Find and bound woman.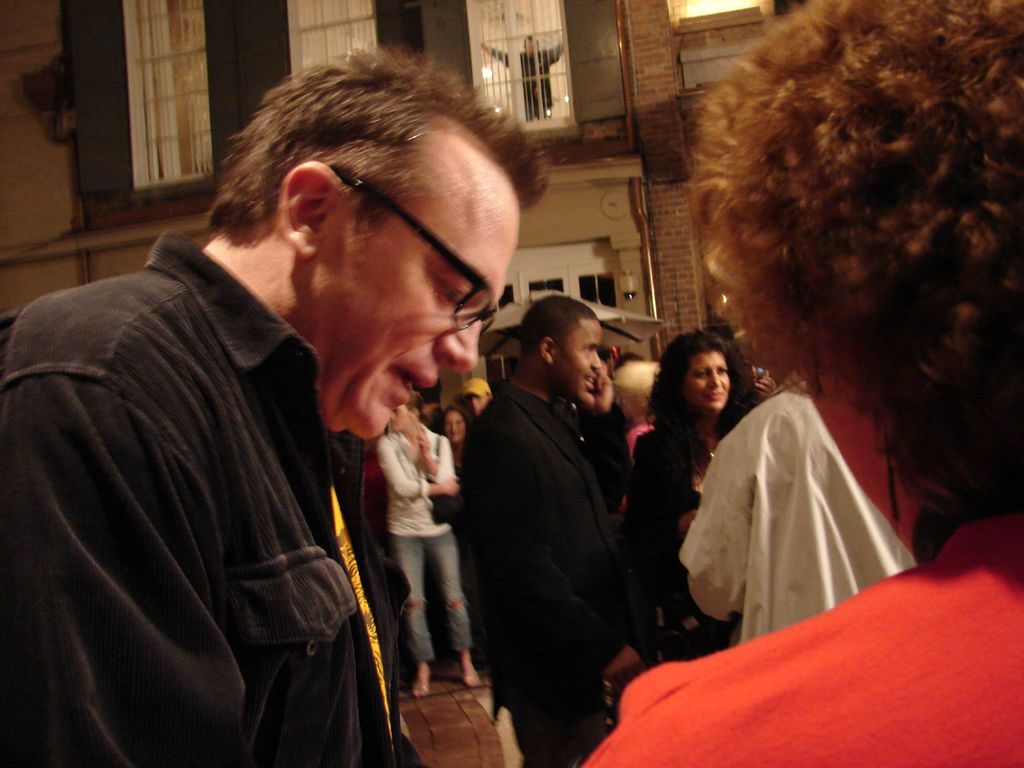
Bound: <region>631, 335, 756, 657</region>.
